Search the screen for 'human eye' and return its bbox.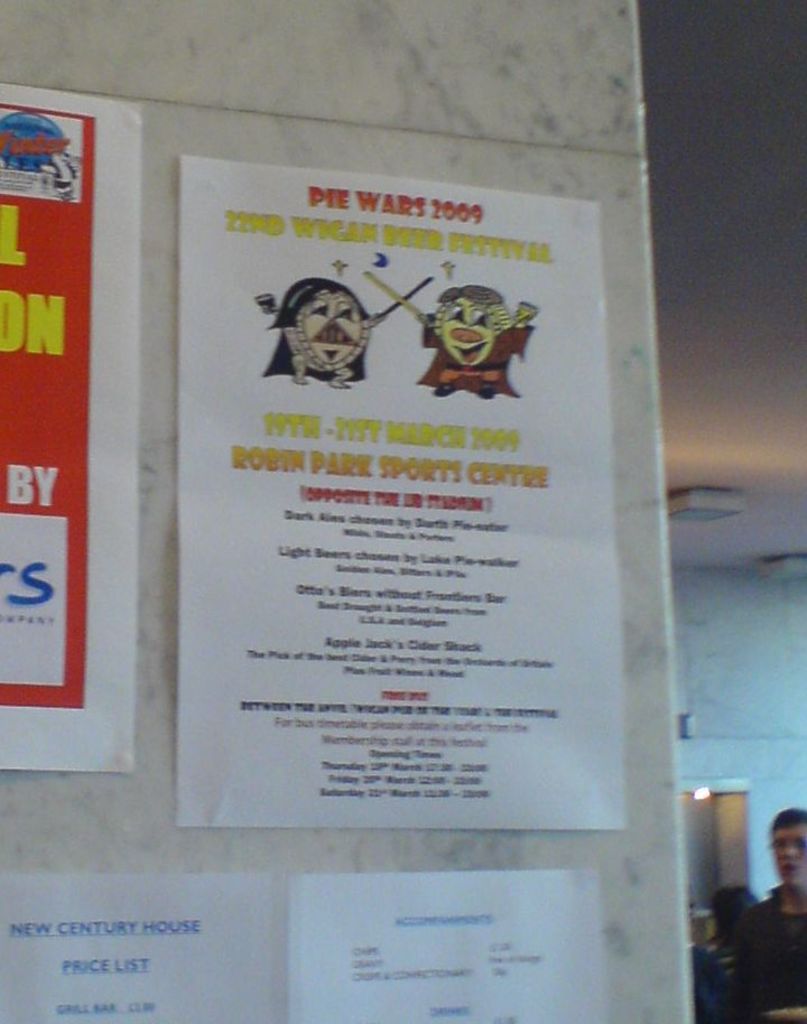
Found: bbox=(449, 301, 467, 326).
